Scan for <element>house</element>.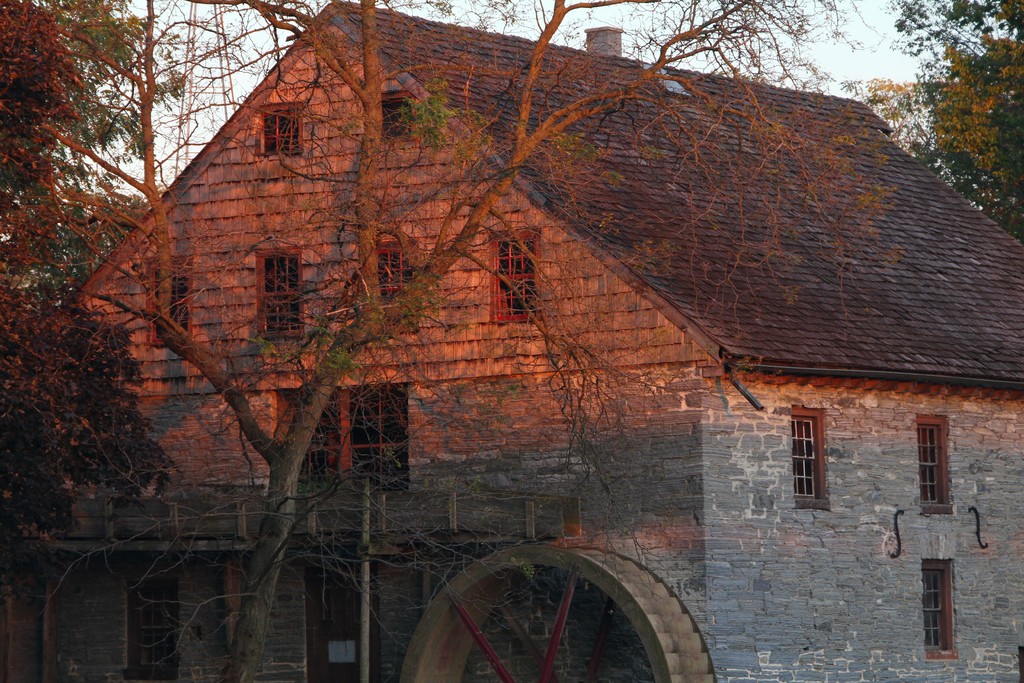
Scan result: bbox(2, 0, 1023, 682).
